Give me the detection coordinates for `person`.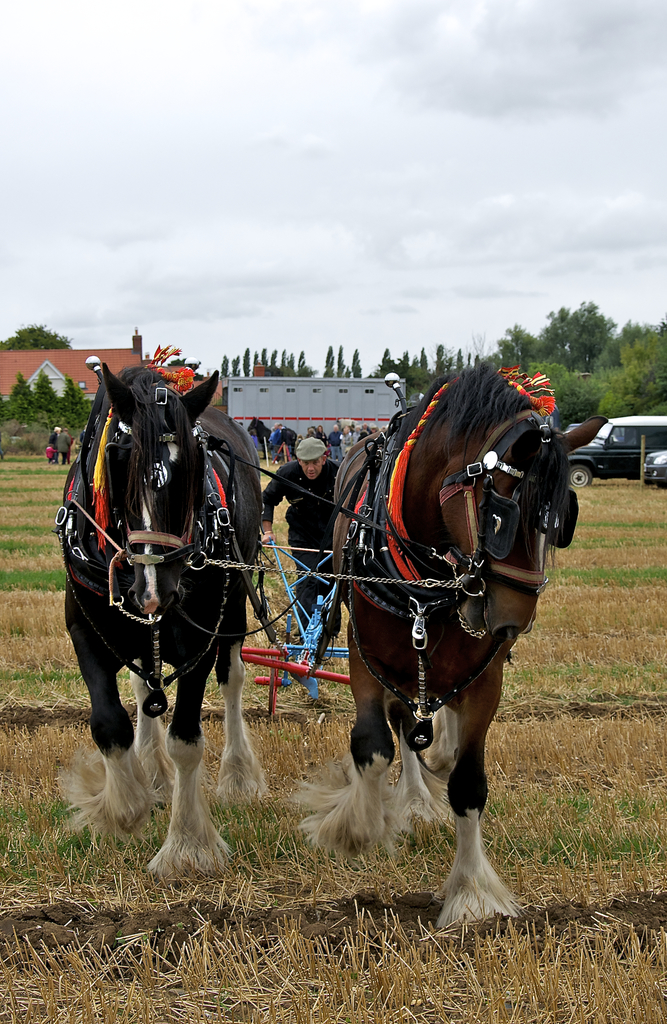
l=49, t=424, r=60, b=464.
